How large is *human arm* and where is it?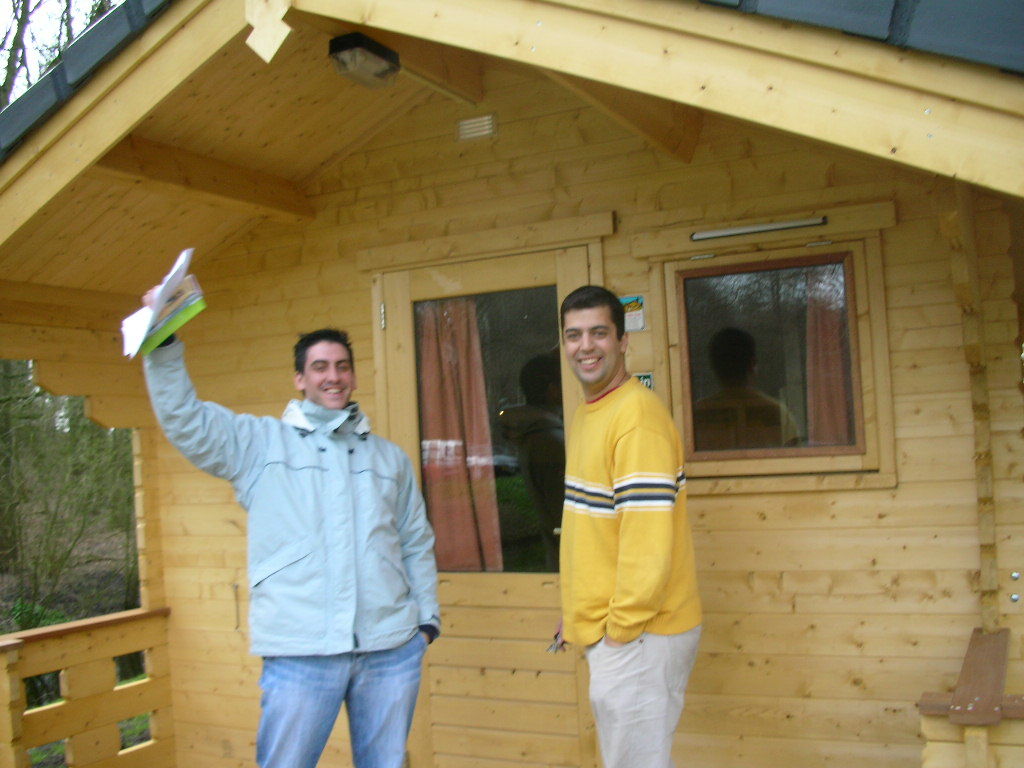
Bounding box: <region>607, 396, 672, 642</region>.
